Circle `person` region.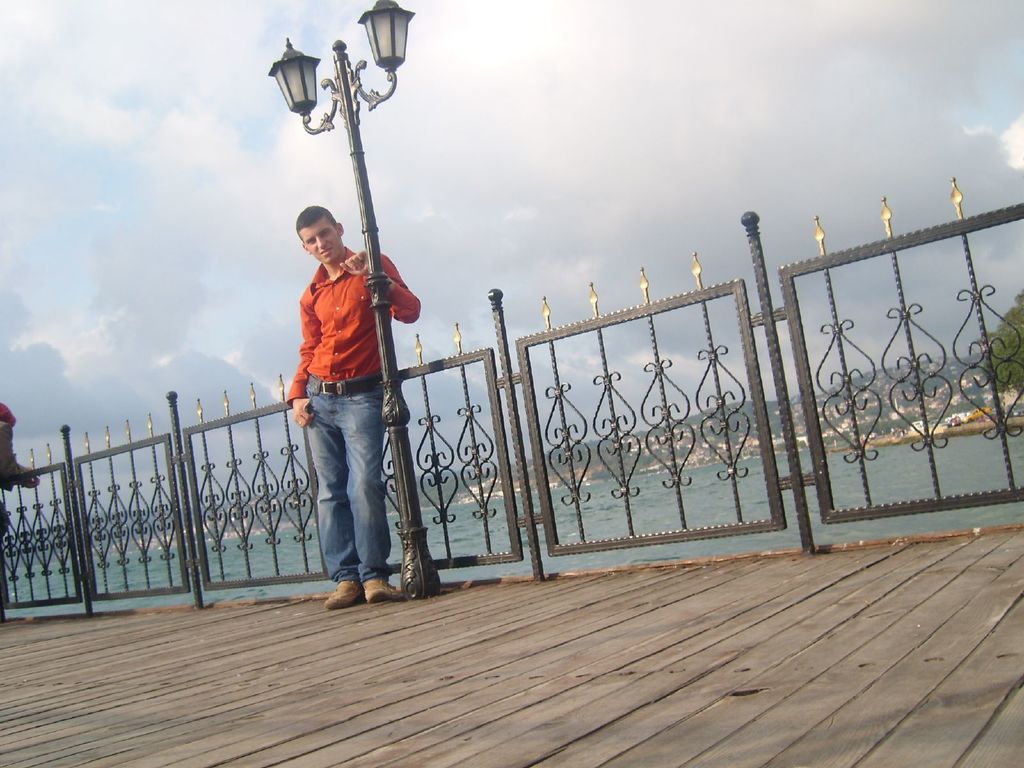
Region: bbox(285, 159, 413, 600).
